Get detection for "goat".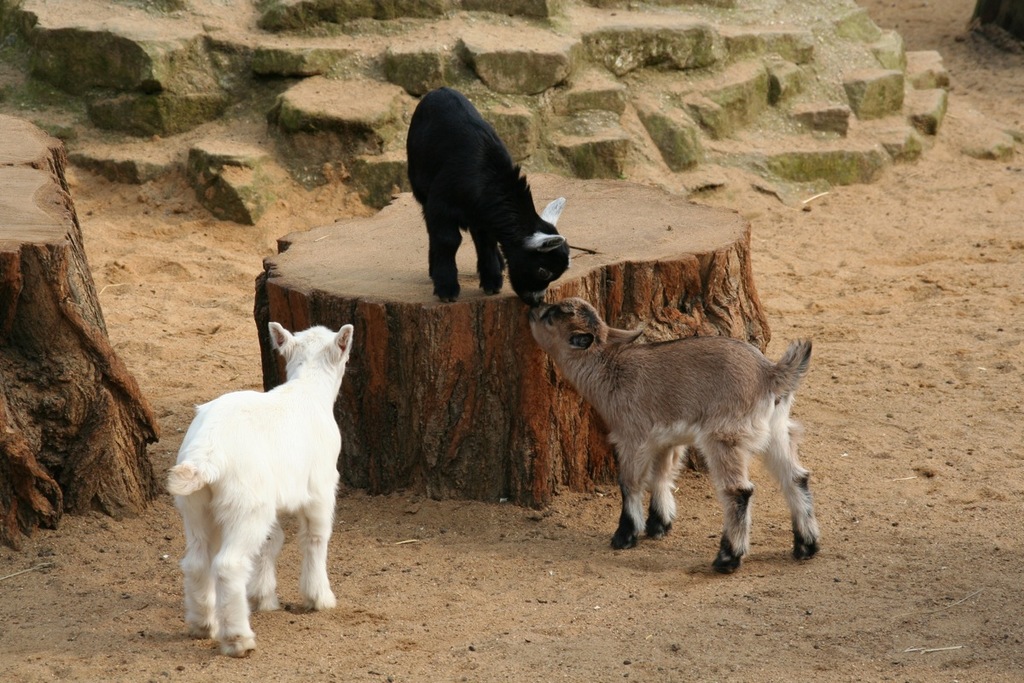
Detection: left=406, top=85, right=570, bottom=299.
